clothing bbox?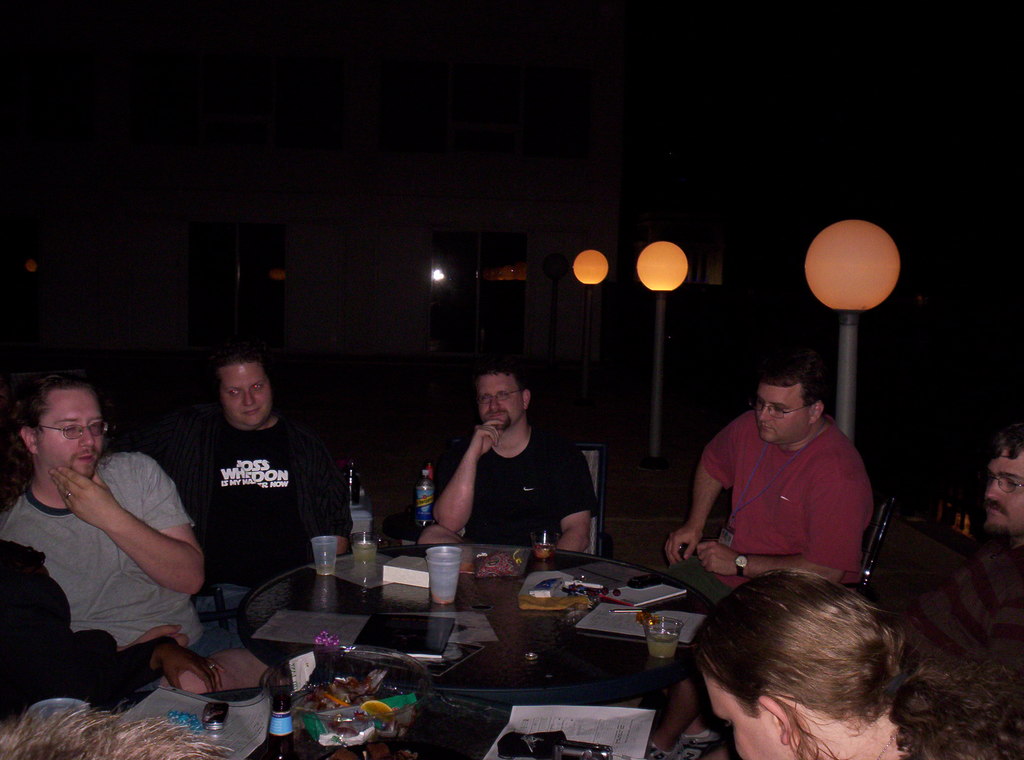
(left=694, top=412, right=870, bottom=583)
